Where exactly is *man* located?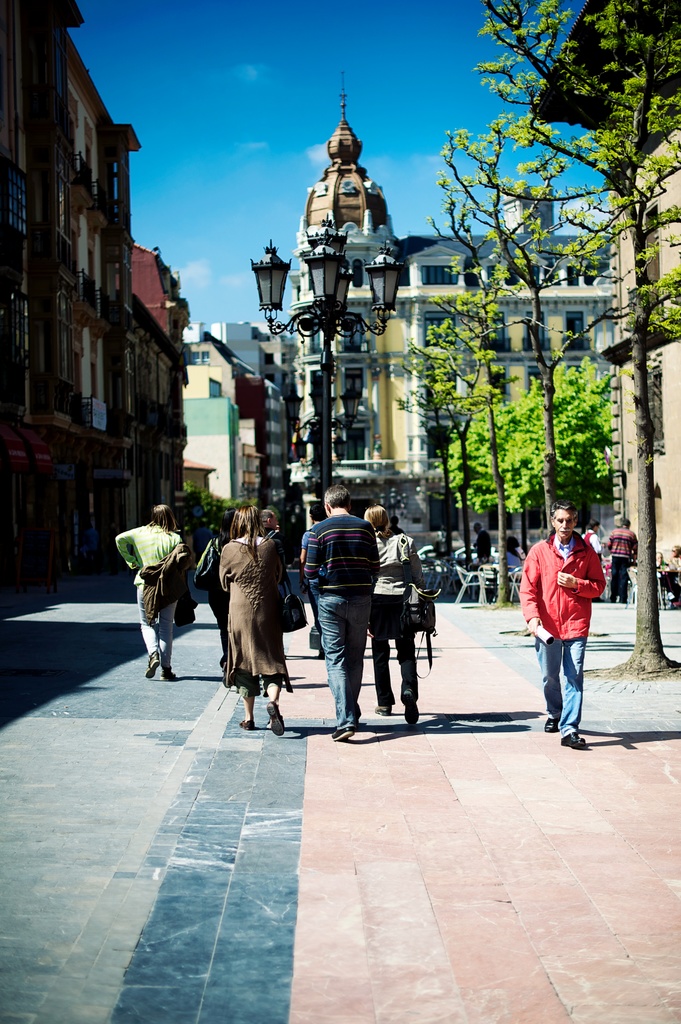
Its bounding box is Rect(603, 515, 636, 603).
